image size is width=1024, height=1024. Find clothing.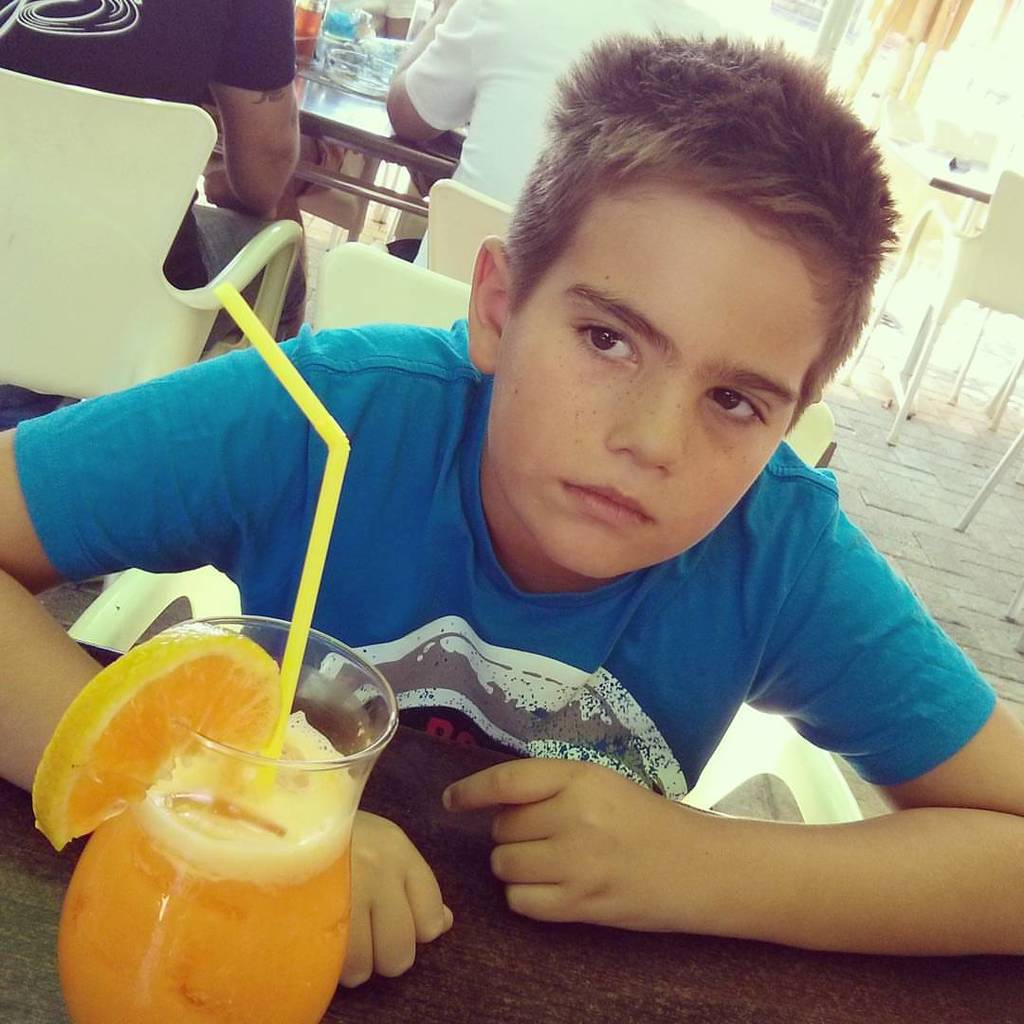
[left=169, top=391, right=1023, bottom=925].
